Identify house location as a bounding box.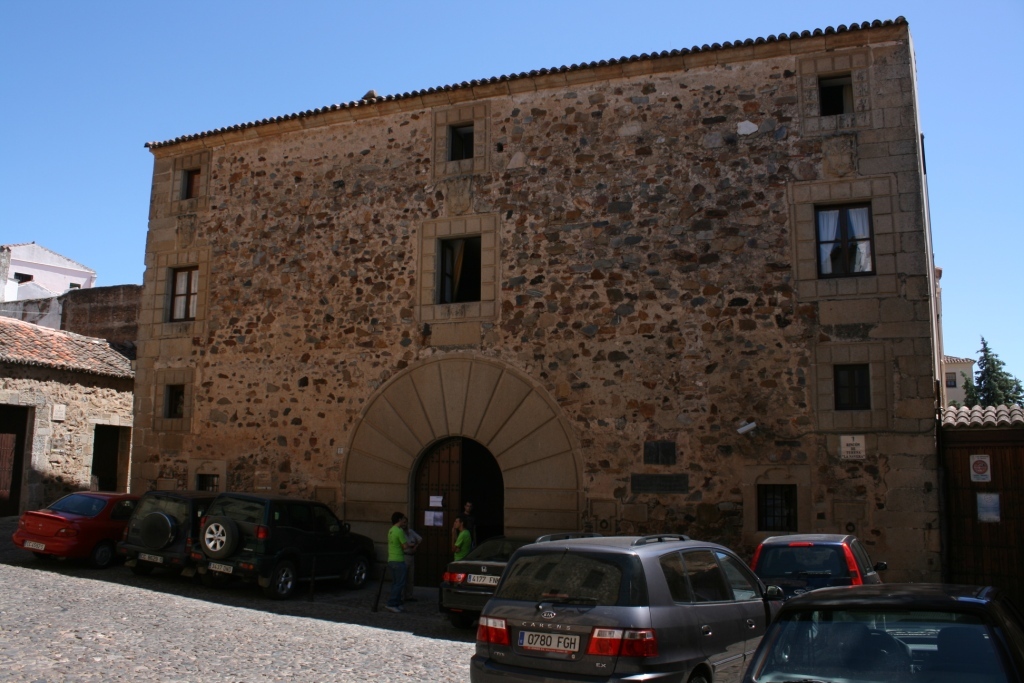
0 209 110 315.
